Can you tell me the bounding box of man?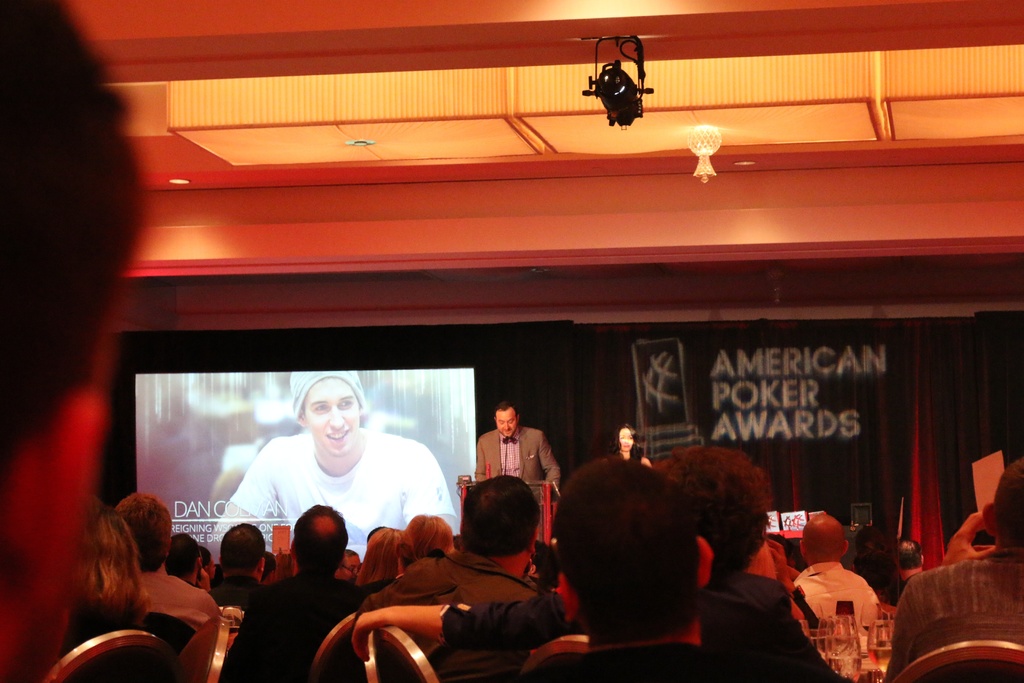
[left=367, top=487, right=582, bottom=673].
